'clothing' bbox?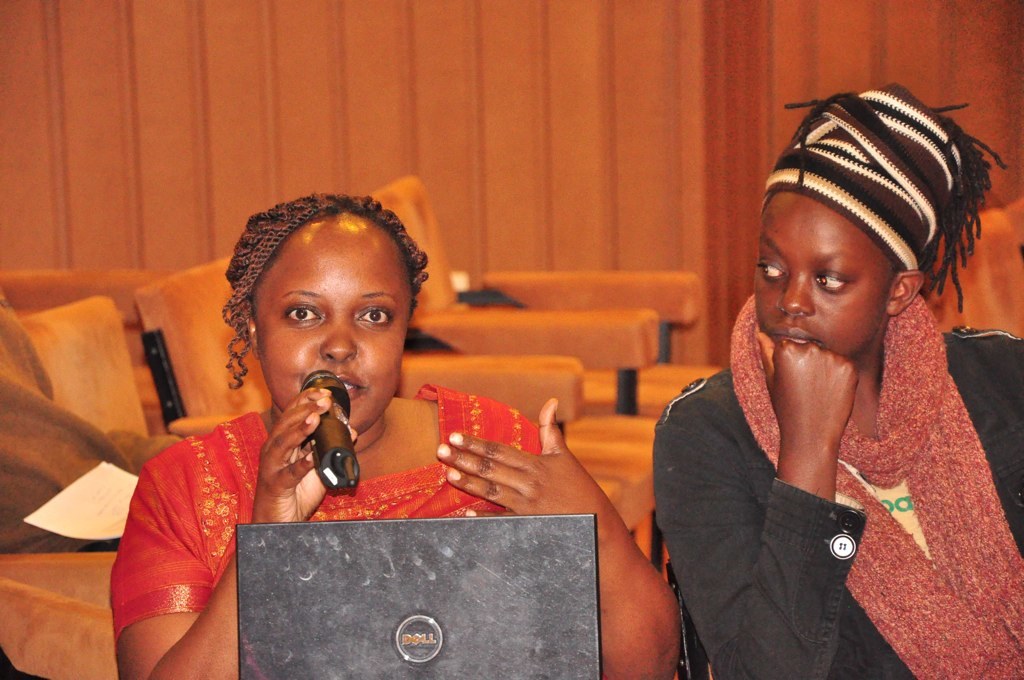
bbox=(658, 327, 1023, 679)
